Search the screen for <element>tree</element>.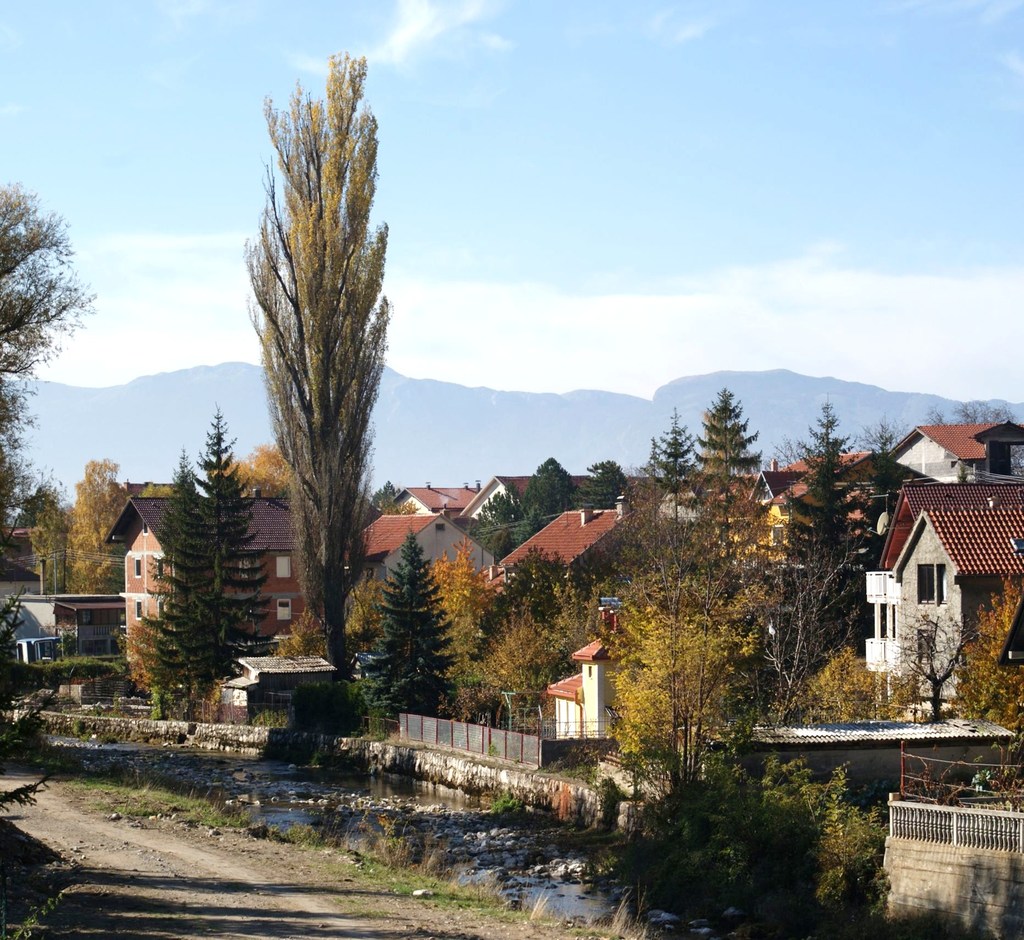
Found at bbox(616, 396, 775, 824).
